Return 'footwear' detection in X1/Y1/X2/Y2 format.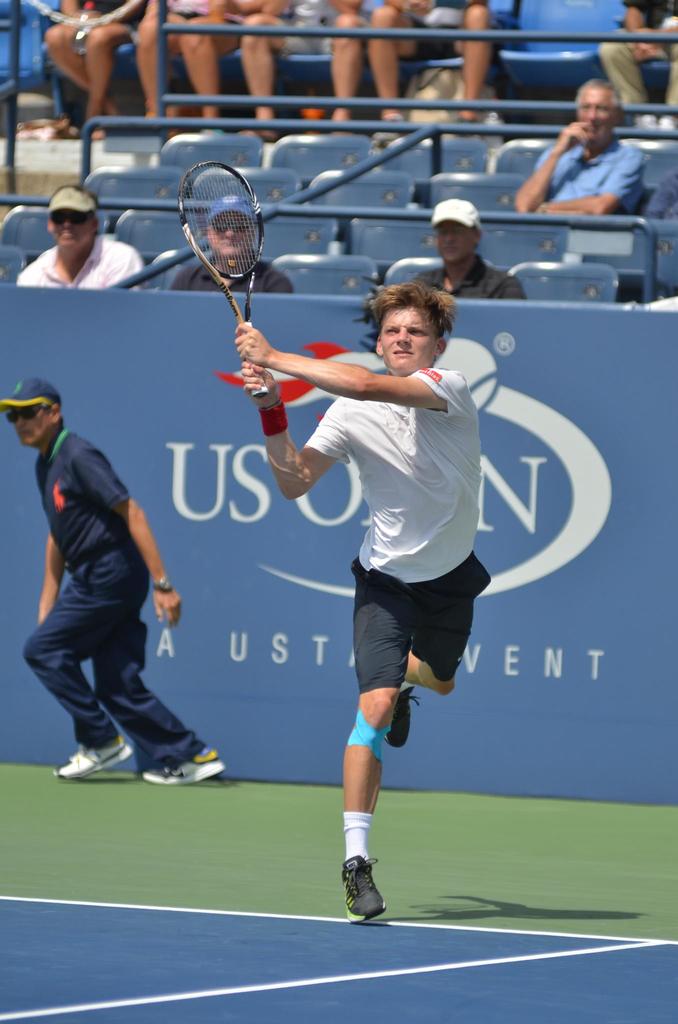
339/850/392/916.
